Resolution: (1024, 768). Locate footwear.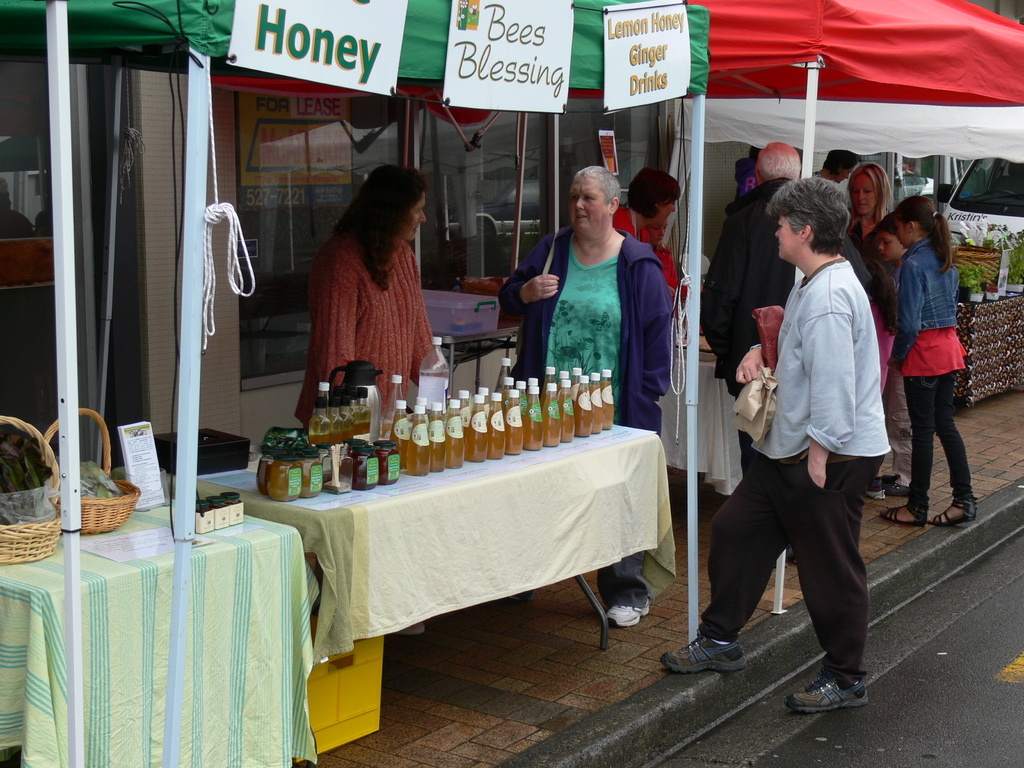
pyautogui.locateOnScreen(607, 600, 652, 627).
